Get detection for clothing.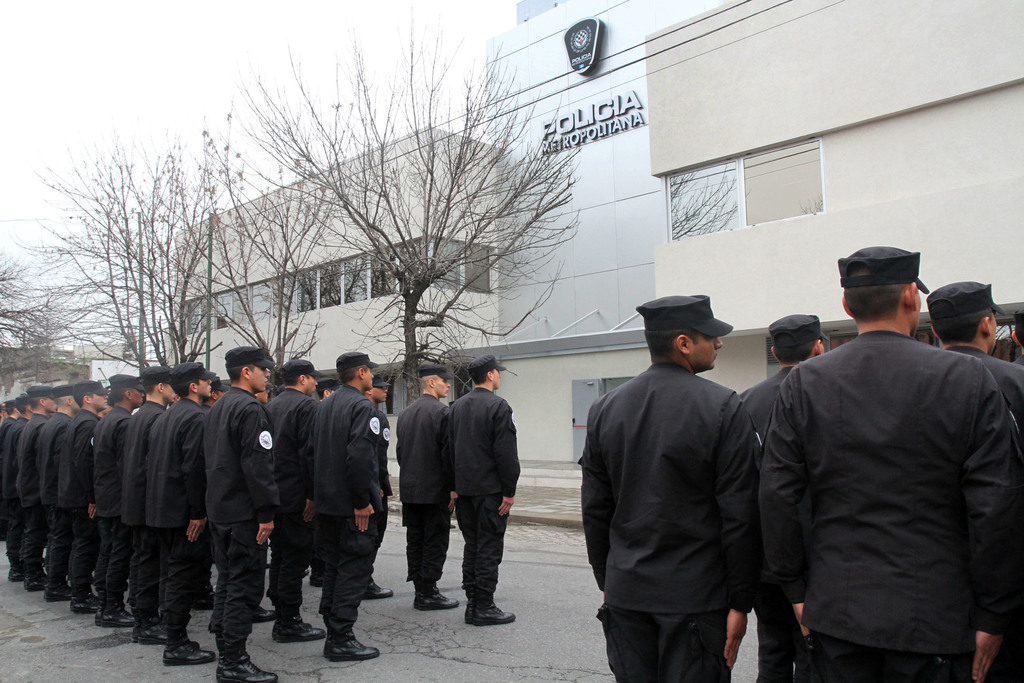
Detection: 205, 395, 269, 650.
